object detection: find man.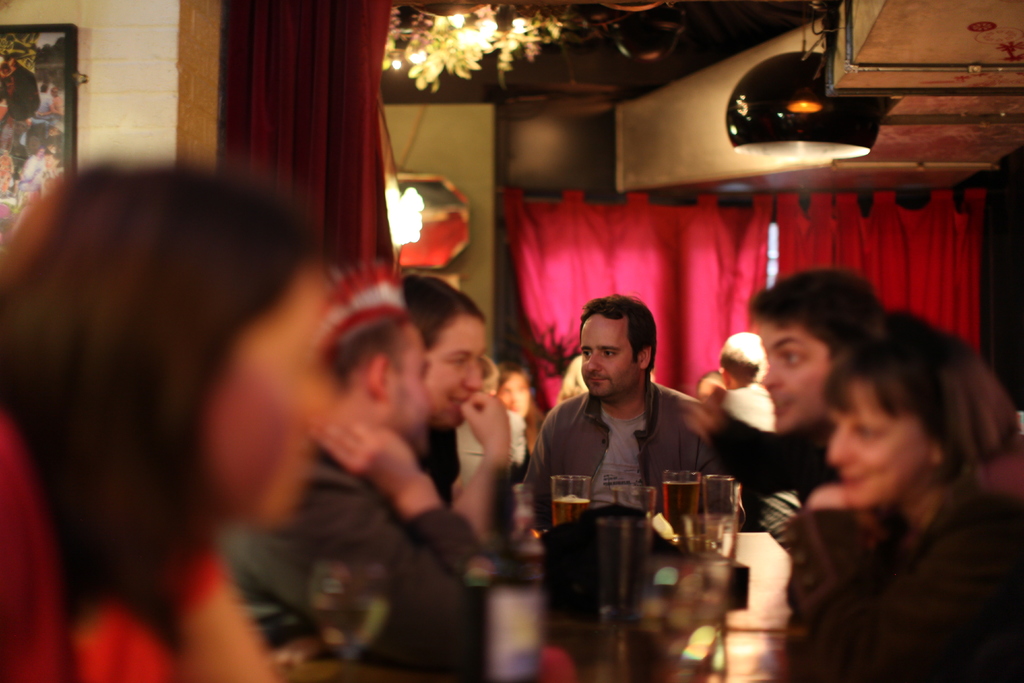
743, 265, 898, 489.
